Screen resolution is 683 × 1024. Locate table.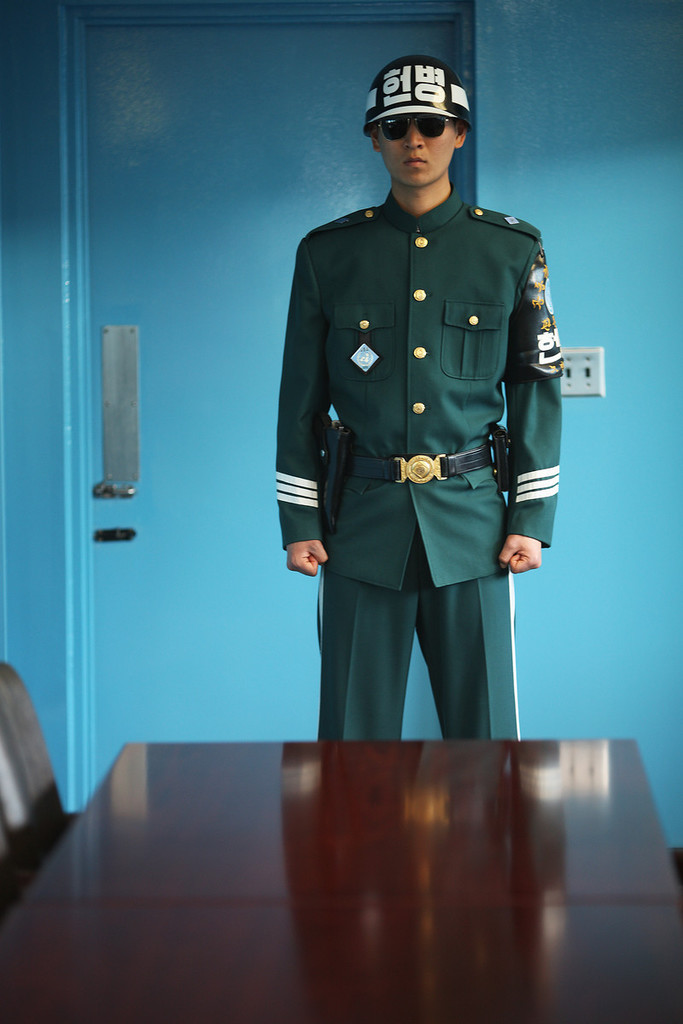
x1=0, y1=742, x2=682, y2=1023.
